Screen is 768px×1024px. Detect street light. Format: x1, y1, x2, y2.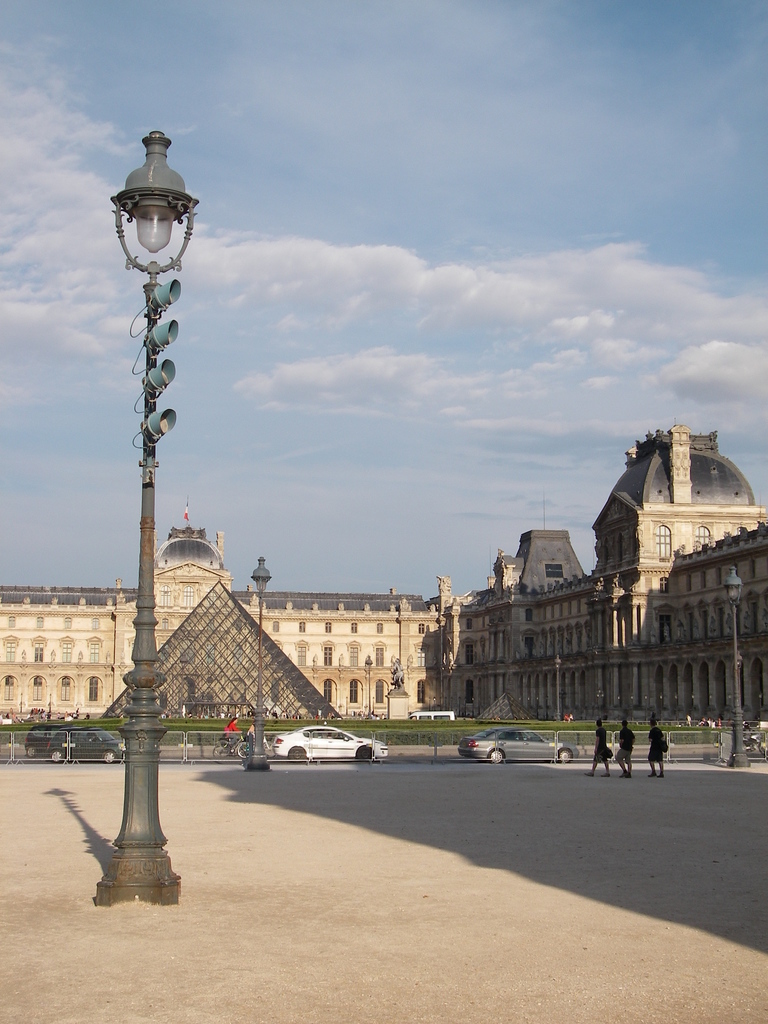
717, 565, 756, 767.
